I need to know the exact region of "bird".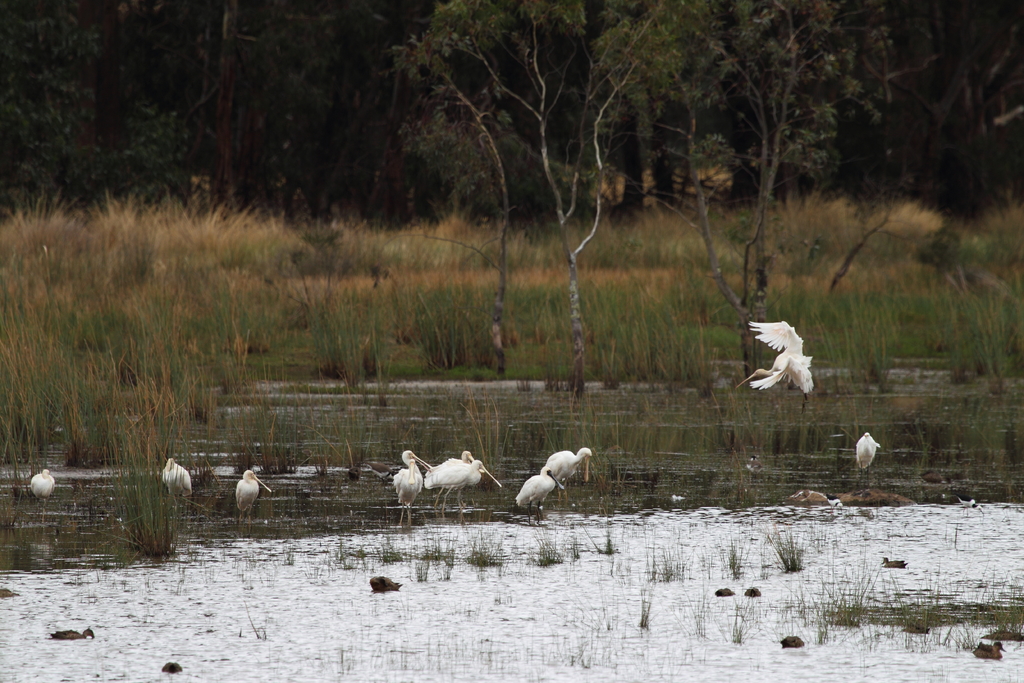
Region: <region>27, 469, 56, 509</region>.
